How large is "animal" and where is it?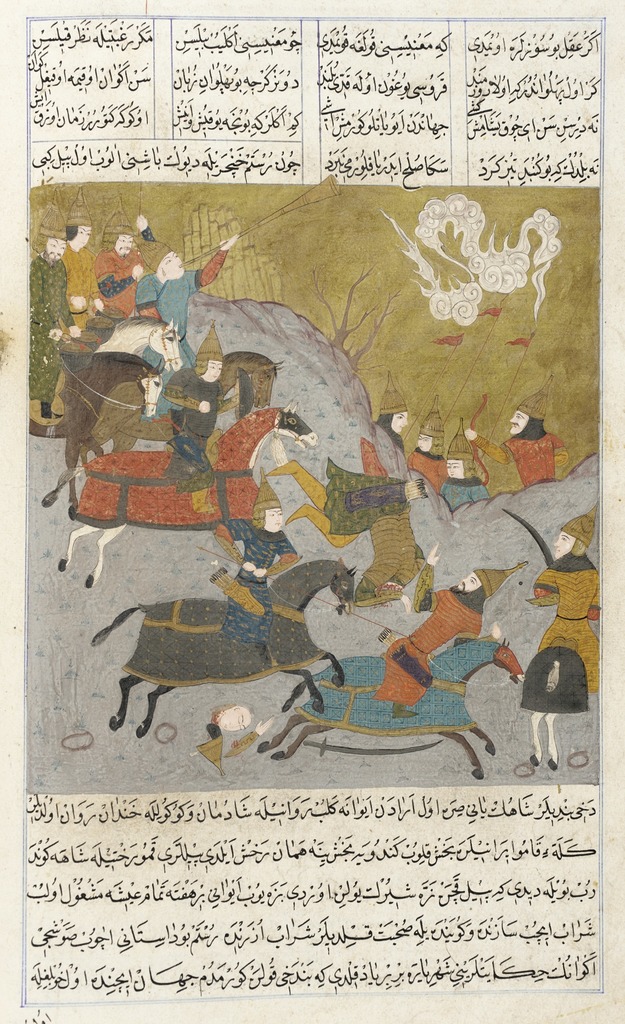
Bounding box: bbox=[51, 314, 186, 455].
